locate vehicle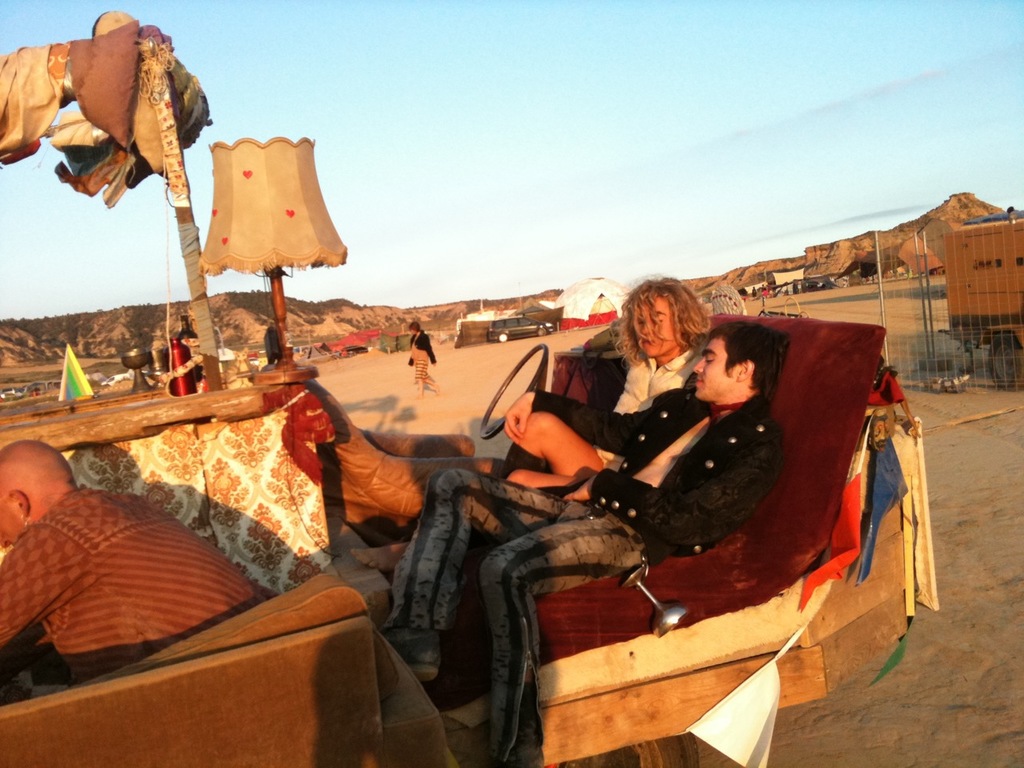
0 302 936 767
